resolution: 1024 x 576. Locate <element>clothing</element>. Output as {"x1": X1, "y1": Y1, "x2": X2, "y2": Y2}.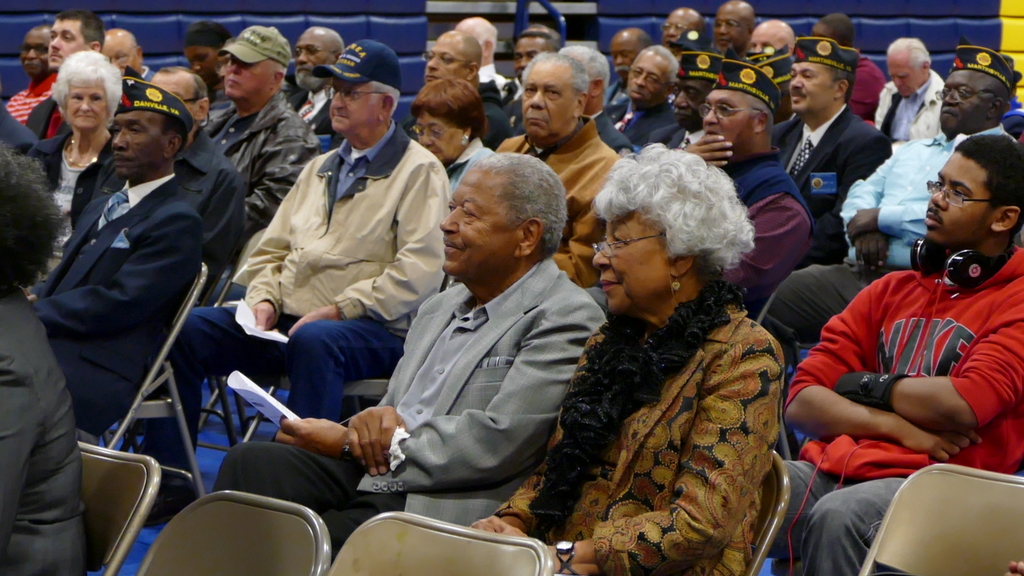
{"x1": 720, "y1": 152, "x2": 818, "y2": 317}.
